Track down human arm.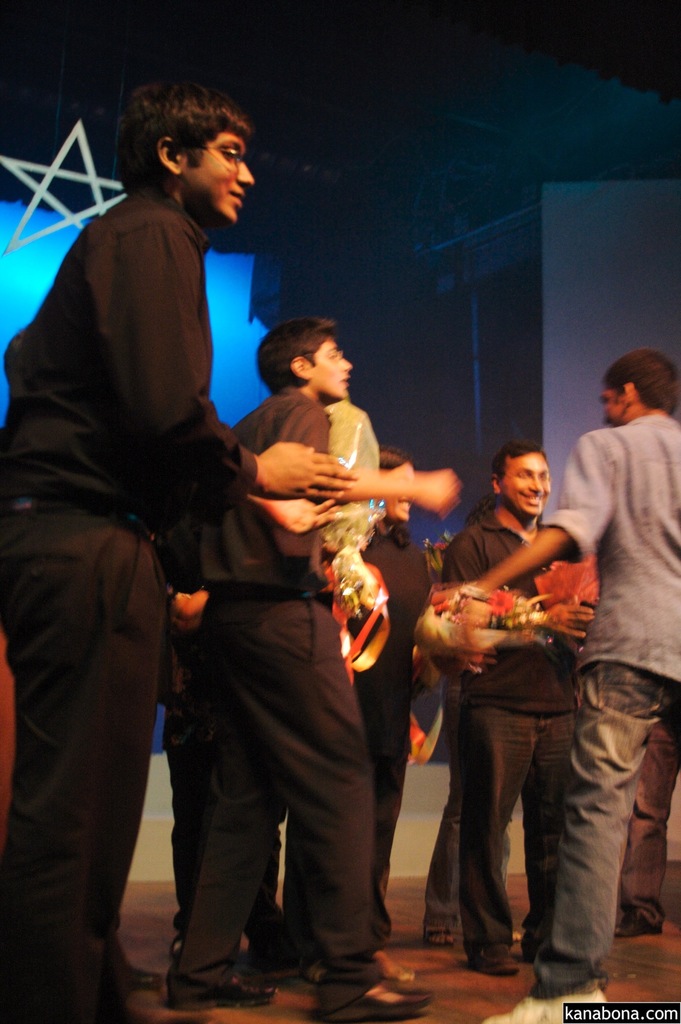
Tracked to (329, 469, 455, 515).
